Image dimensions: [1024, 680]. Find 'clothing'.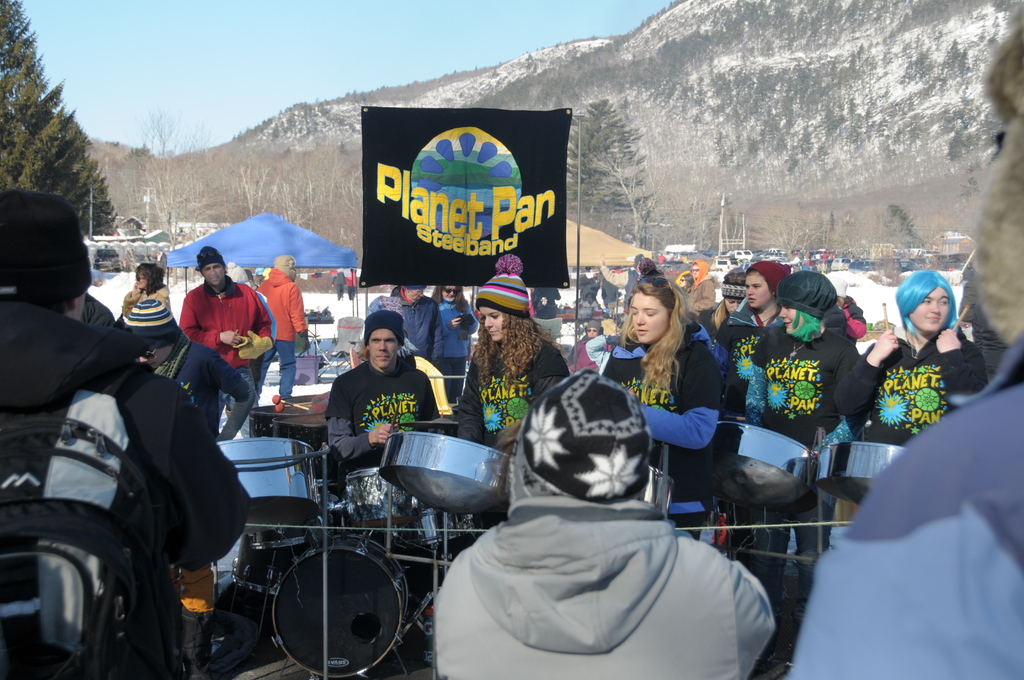
(x1=684, y1=275, x2=717, y2=318).
